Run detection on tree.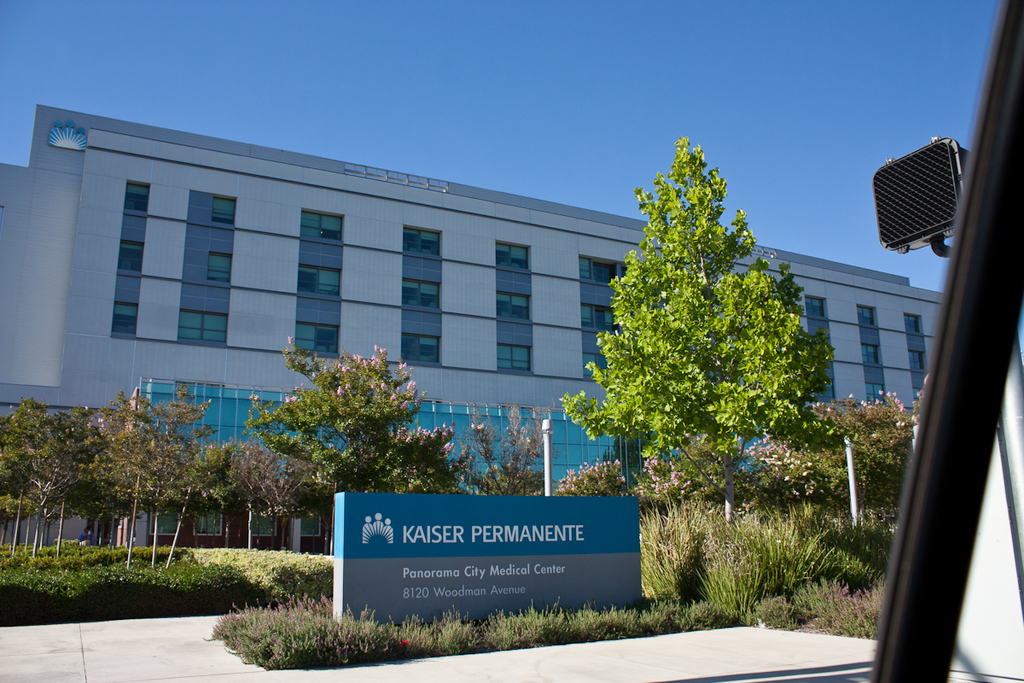
Result: detection(247, 336, 466, 505).
